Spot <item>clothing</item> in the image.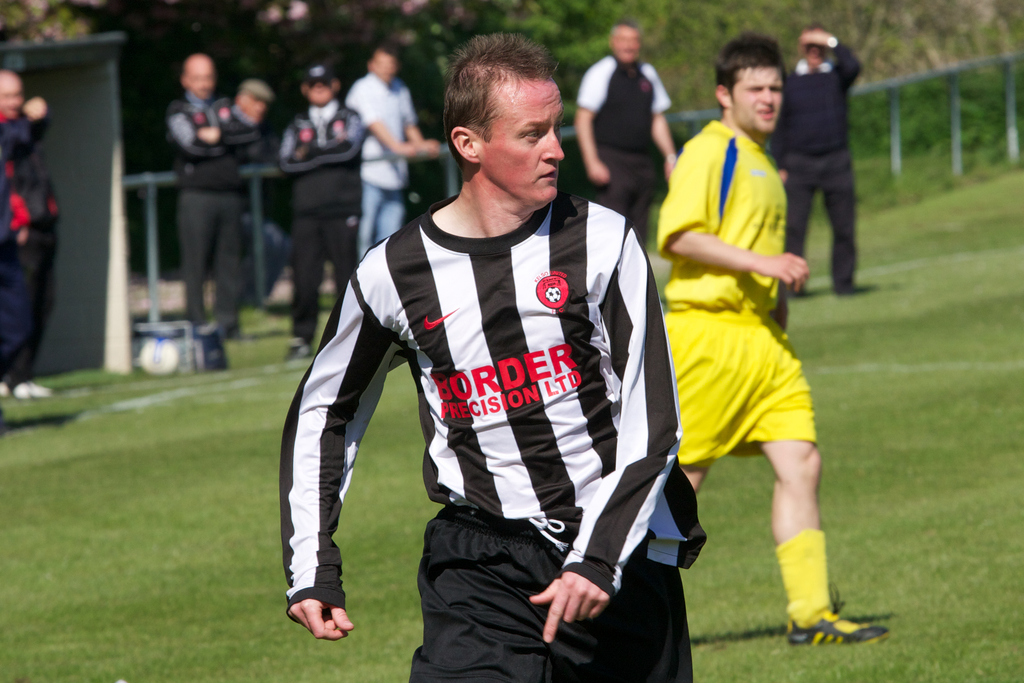
<item>clothing</item> found at Rect(0, 100, 61, 386).
